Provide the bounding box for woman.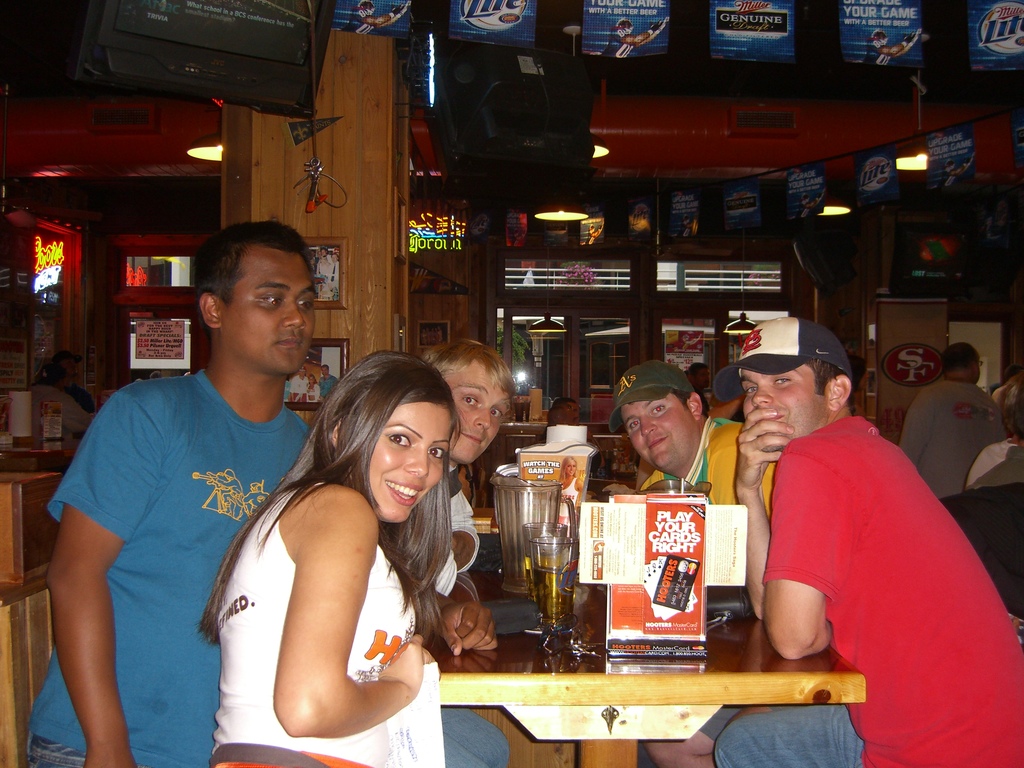
pyautogui.locateOnScreen(214, 339, 486, 758).
